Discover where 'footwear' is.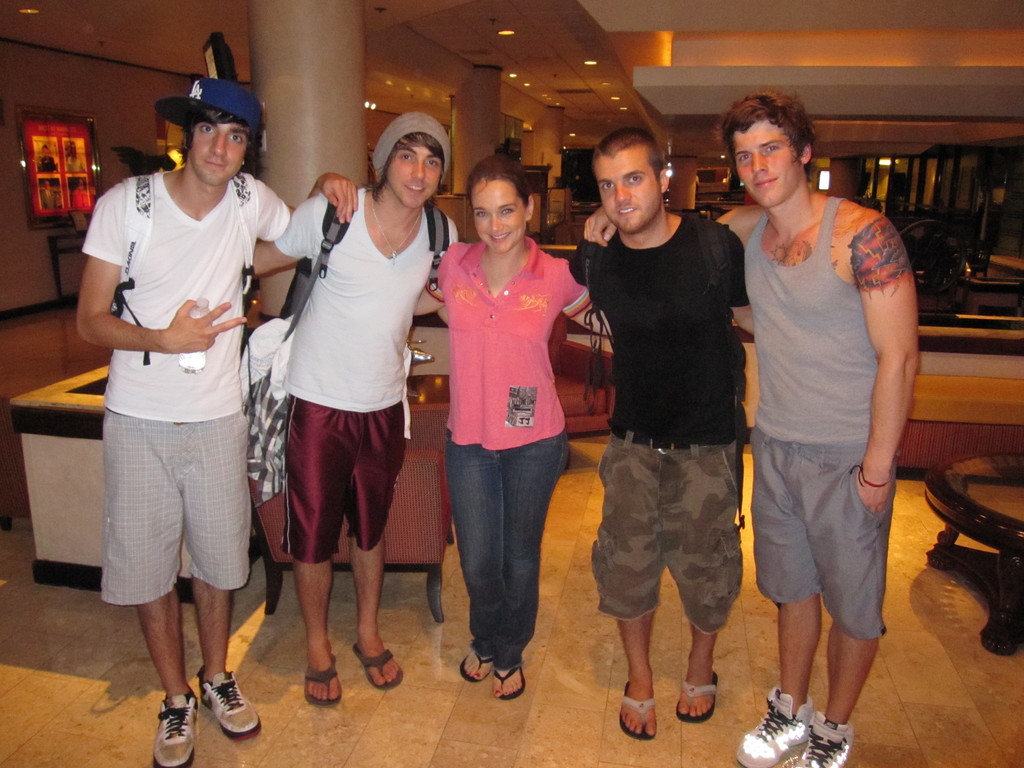
Discovered at bbox=(781, 709, 854, 767).
